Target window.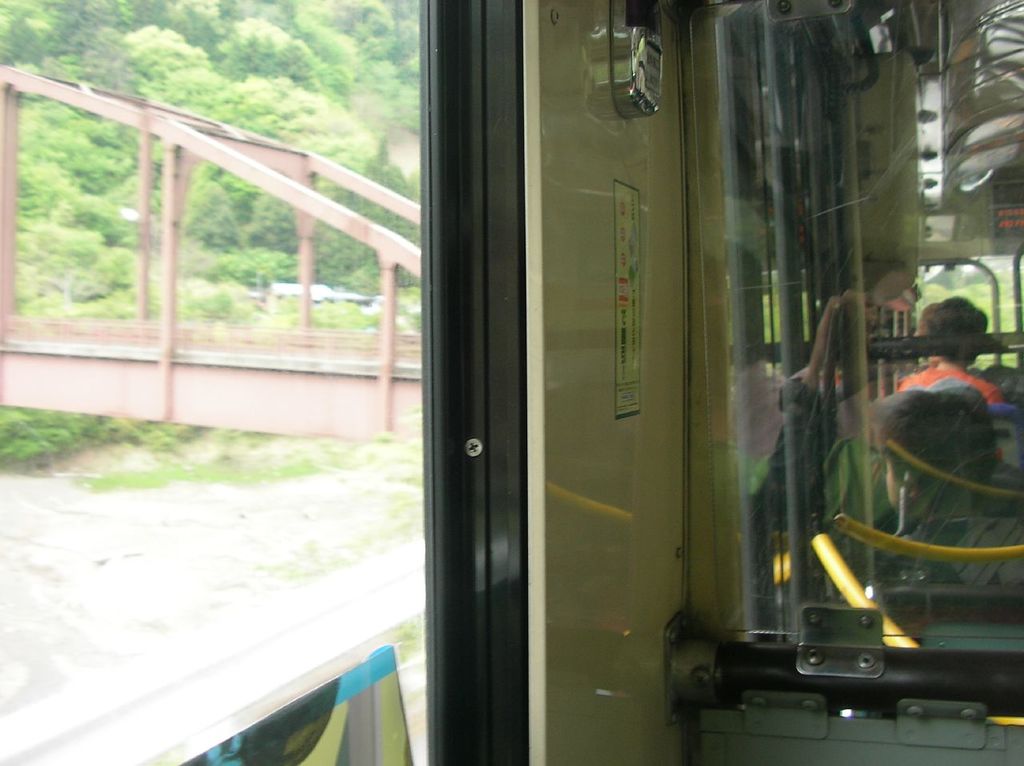
Target region: (x1=0, y1=8, x2=499, y2=765).
